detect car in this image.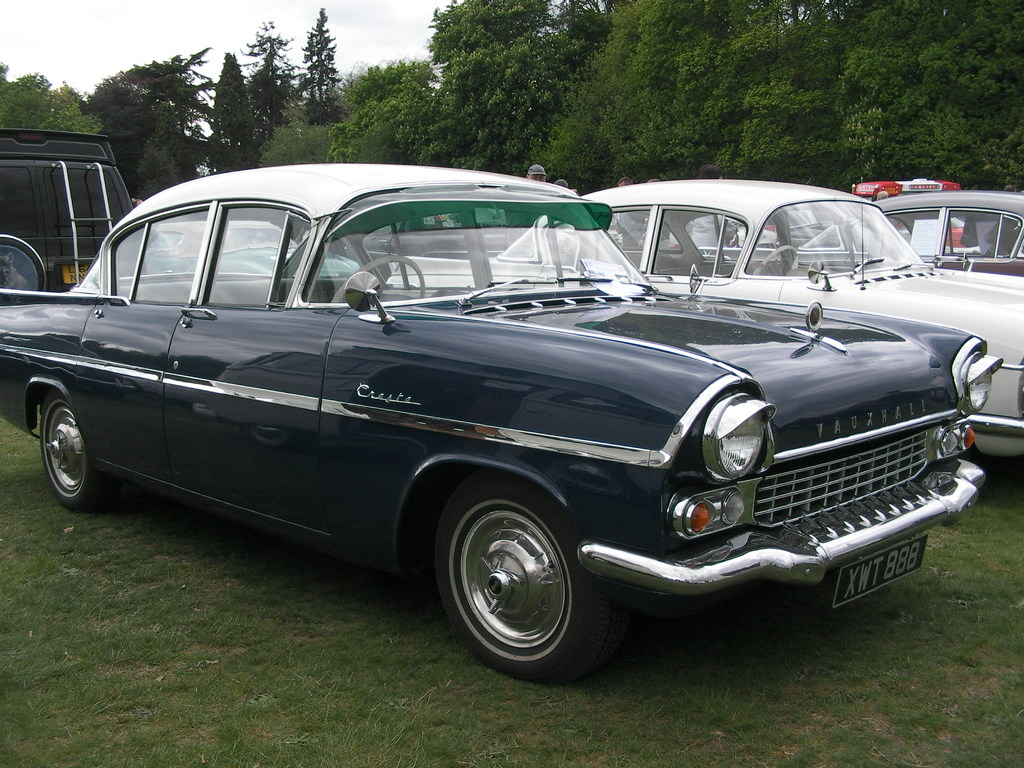
Detection: bbox=(366, 204, 541, 269).
